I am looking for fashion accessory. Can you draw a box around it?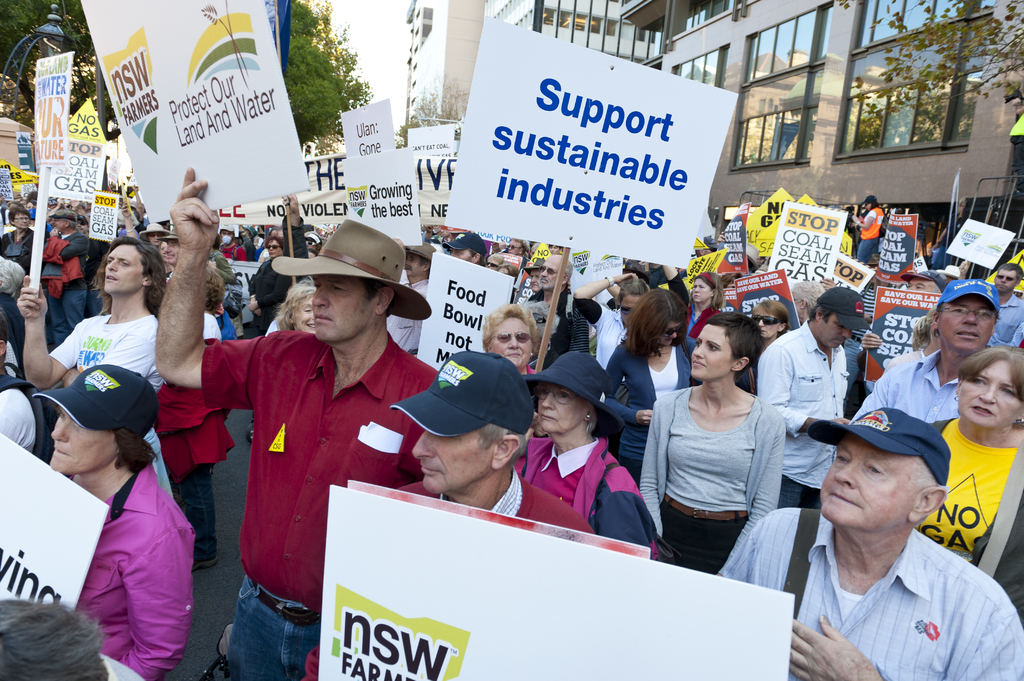
Sure, the bounding box is 508 245 519 249.
